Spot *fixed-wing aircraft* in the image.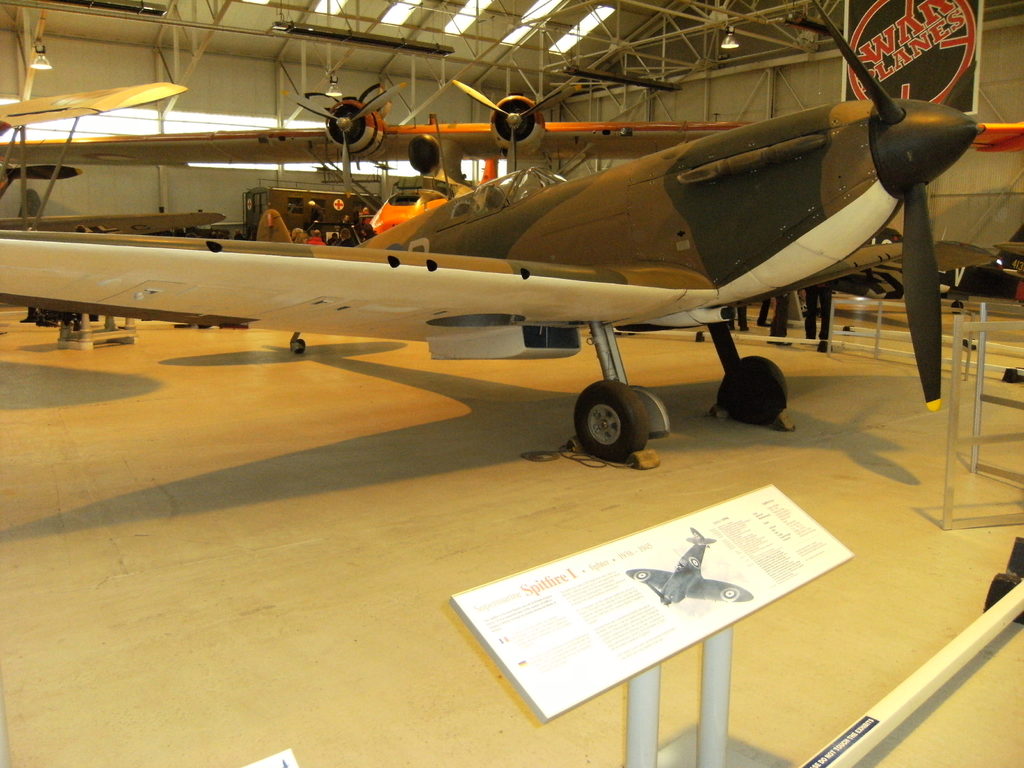
*fixed-wing aircraft* found at [x1=0, y1=77, x2=765, y2=204].
